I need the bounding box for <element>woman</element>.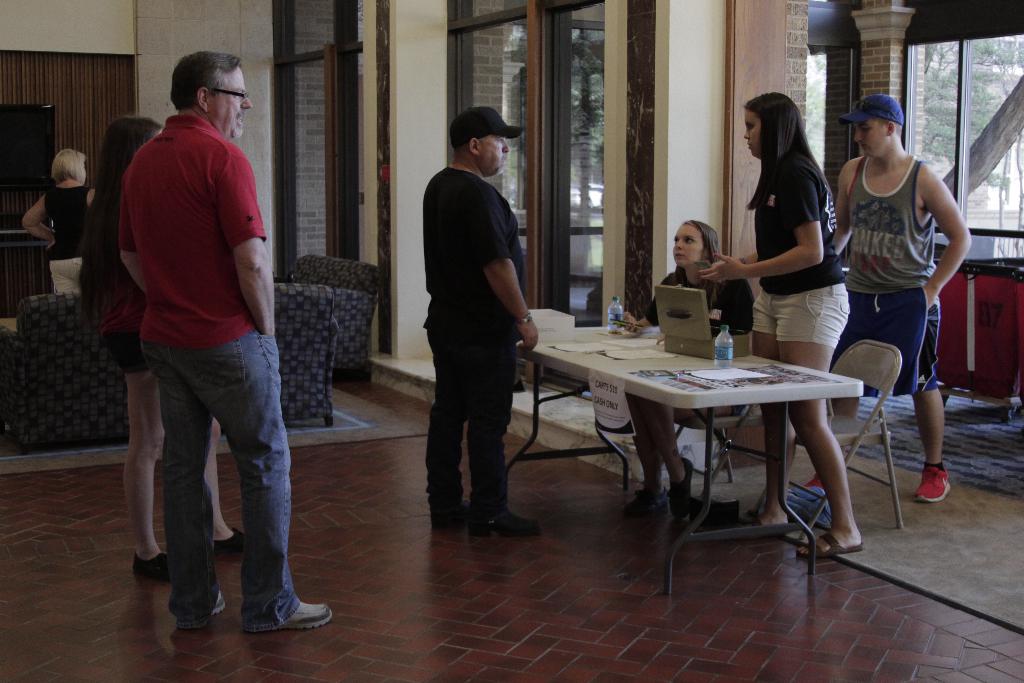
Here it is: crop(615, 217, 757, 530).
